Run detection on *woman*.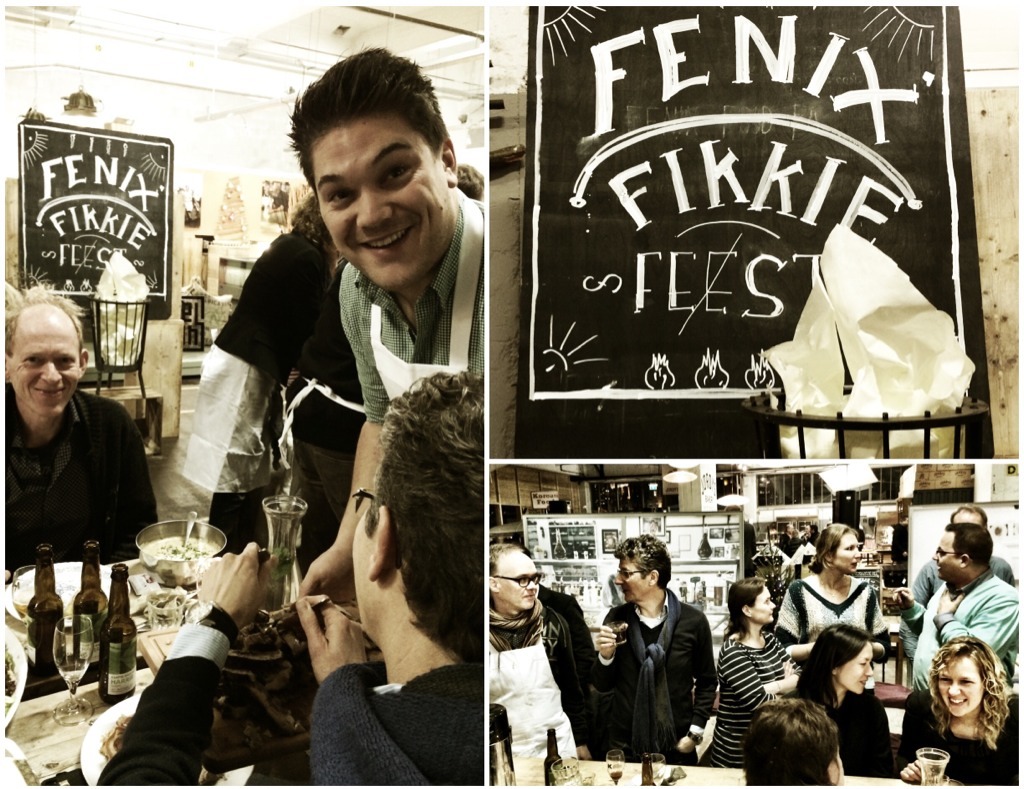
Result: box=[703, 577, 806, 768].
